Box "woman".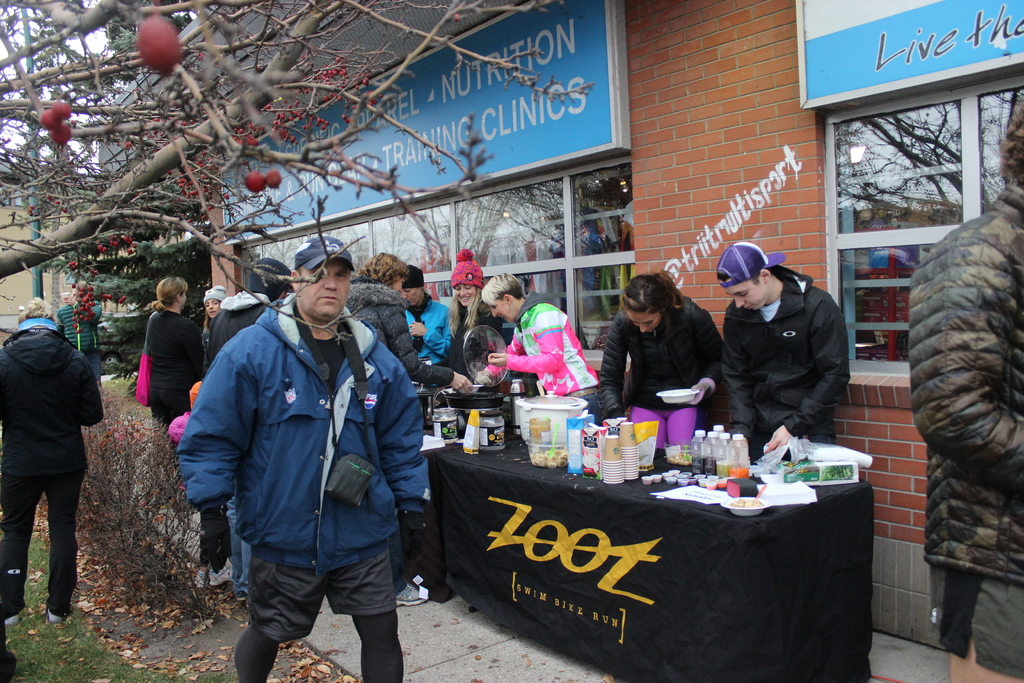
bbox=[147, 273, 203, 429].
